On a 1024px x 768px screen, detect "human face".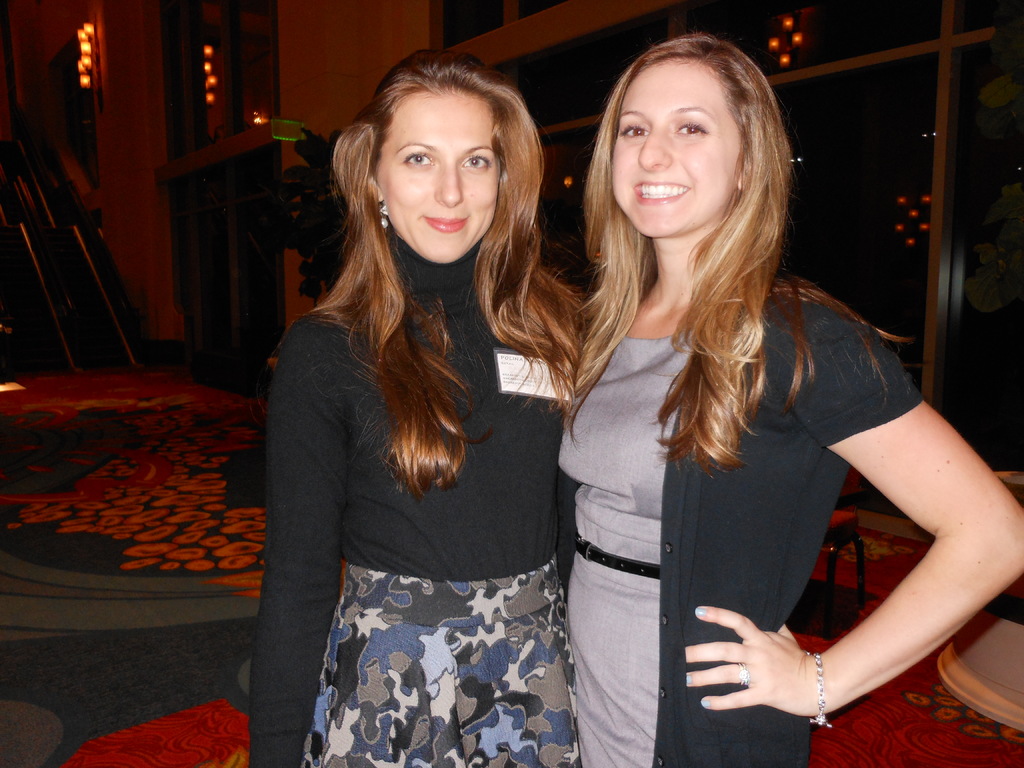
(607, 58, 741, 240).
